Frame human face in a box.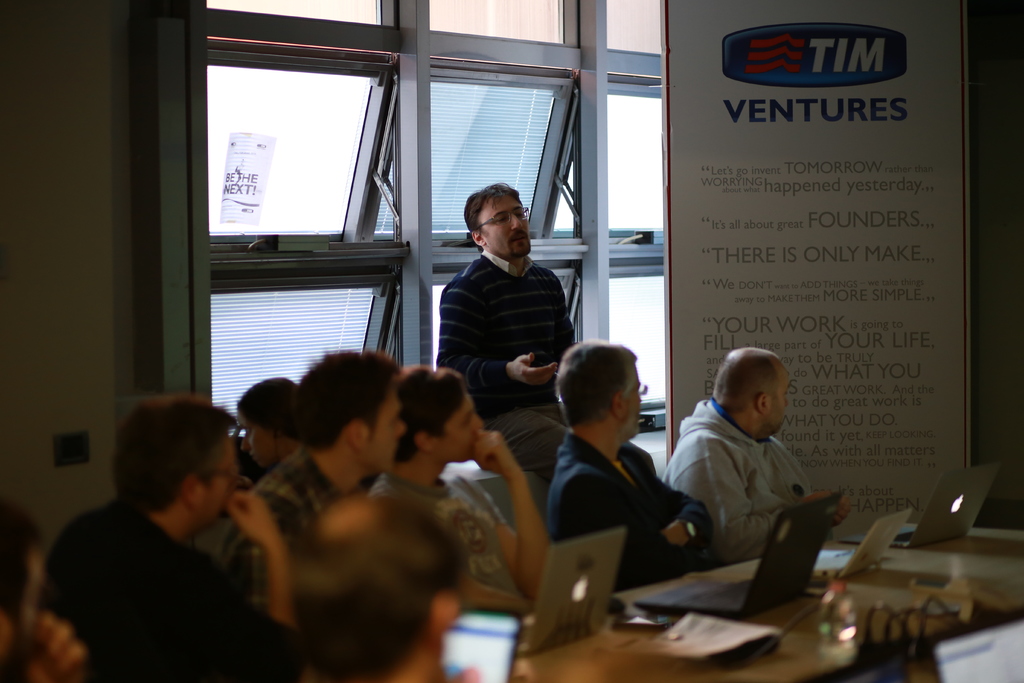
<bbox>369, 388, 403, 475</bbox>.
